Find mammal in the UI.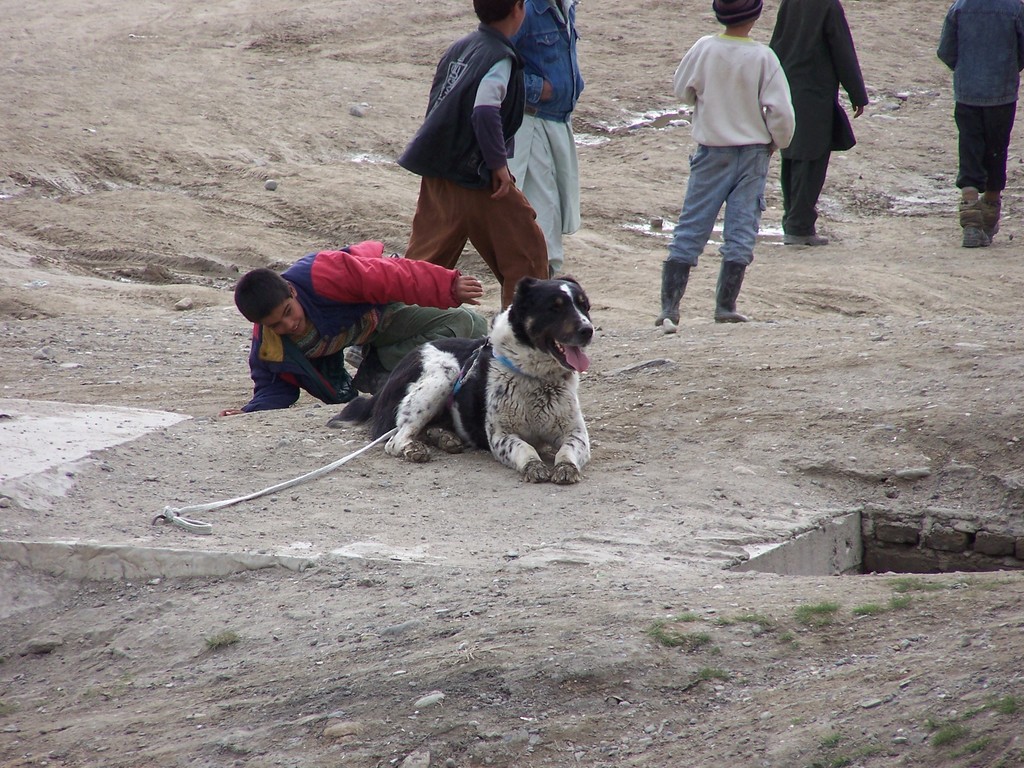
UI element at {"left": 395, "top": 0, "right": 546, "bottom": 323}.
